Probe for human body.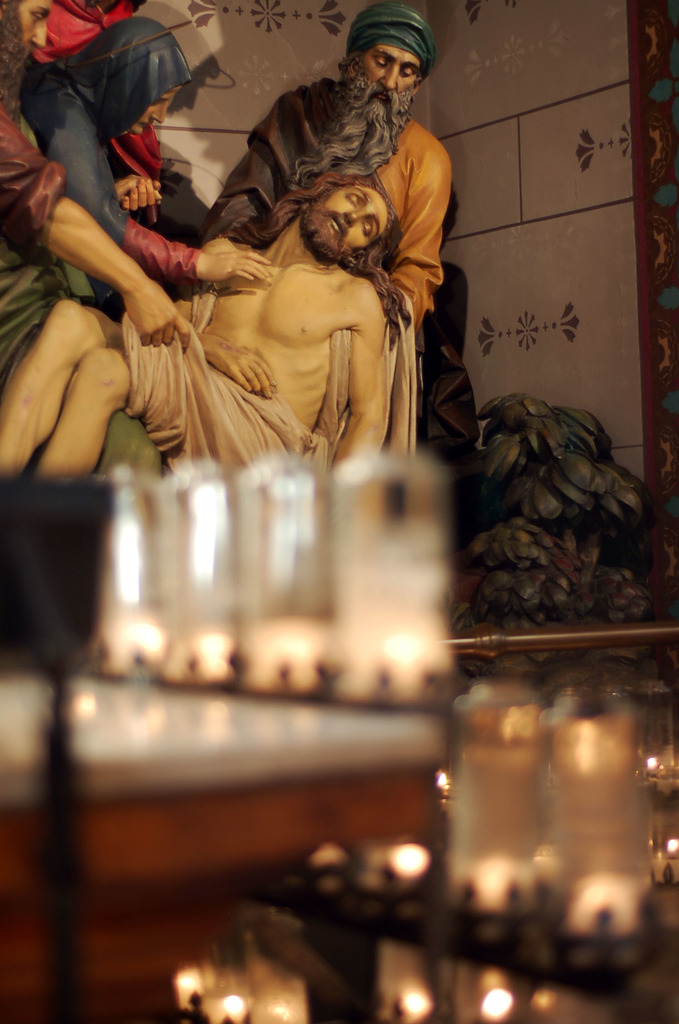
Probe result: {"left": 0, "top": 92, "right": 205, "bottom": 404}.
